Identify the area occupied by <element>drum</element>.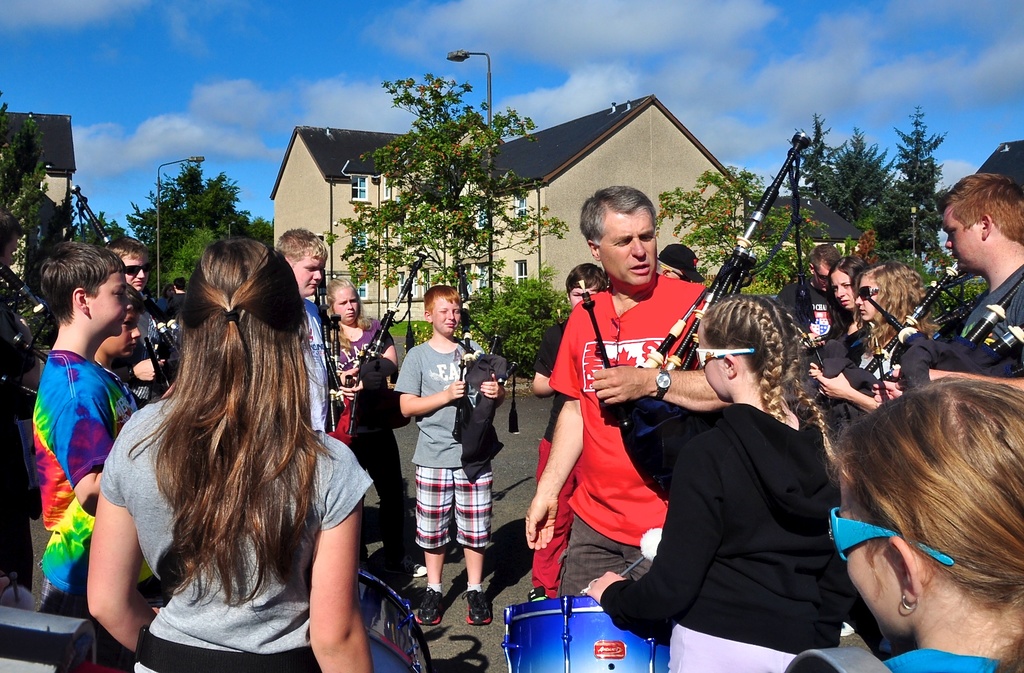
Area: (504, 596, 674, 672).
